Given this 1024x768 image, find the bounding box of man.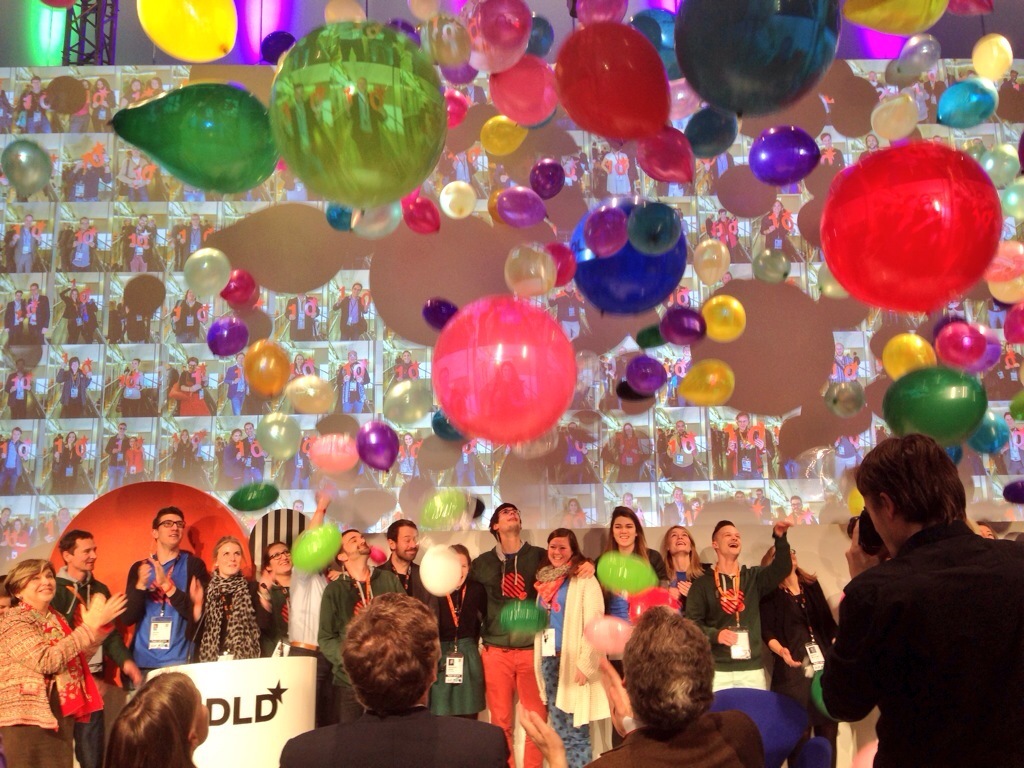
bbox(662, 487, 685, 525).
